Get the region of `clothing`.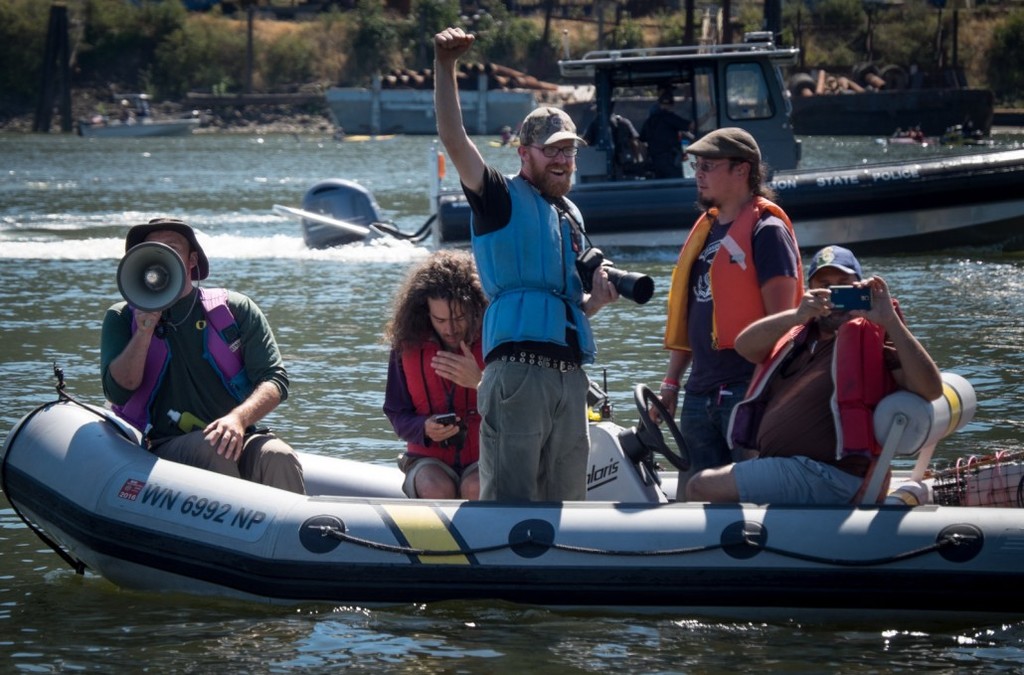
detection(464, 152, 610, 482).
